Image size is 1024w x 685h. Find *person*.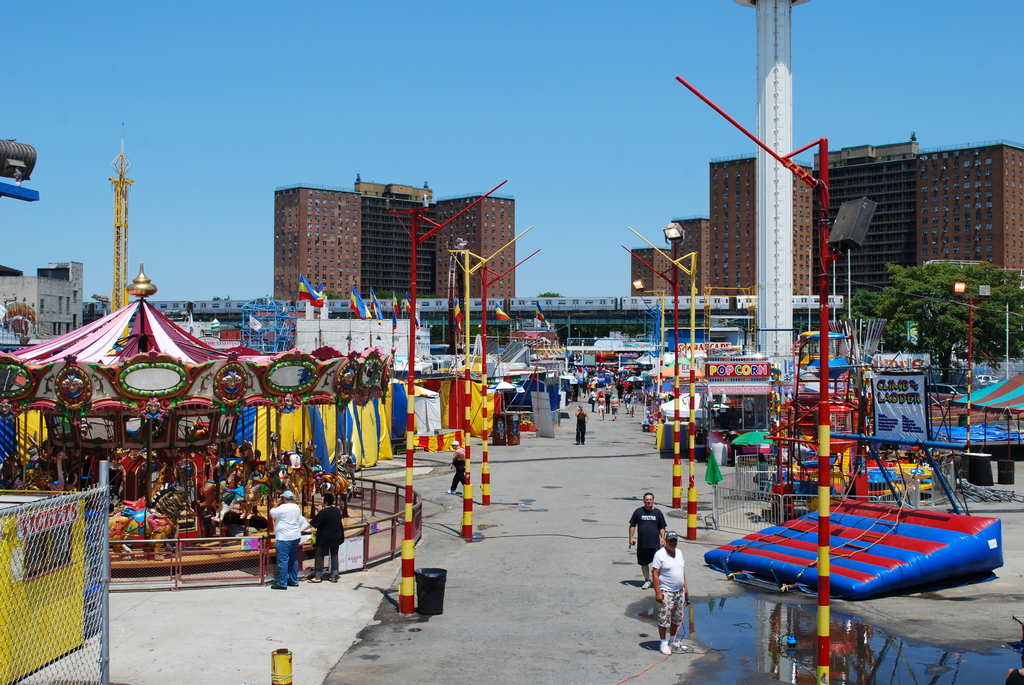
[269, 490, 303, 587].
